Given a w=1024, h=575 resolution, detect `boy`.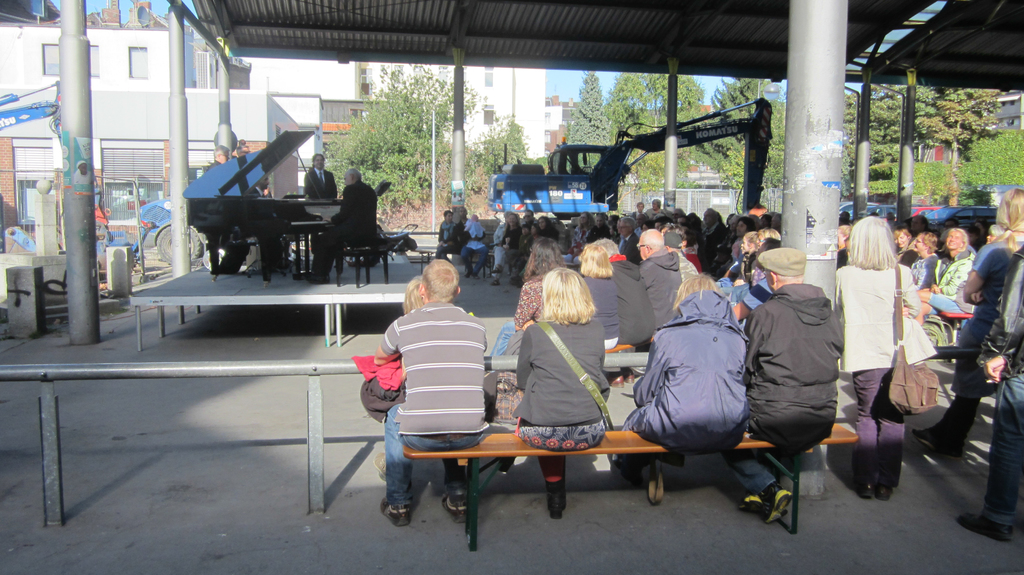
[left=511, top=225, right=528, bottom=275].
